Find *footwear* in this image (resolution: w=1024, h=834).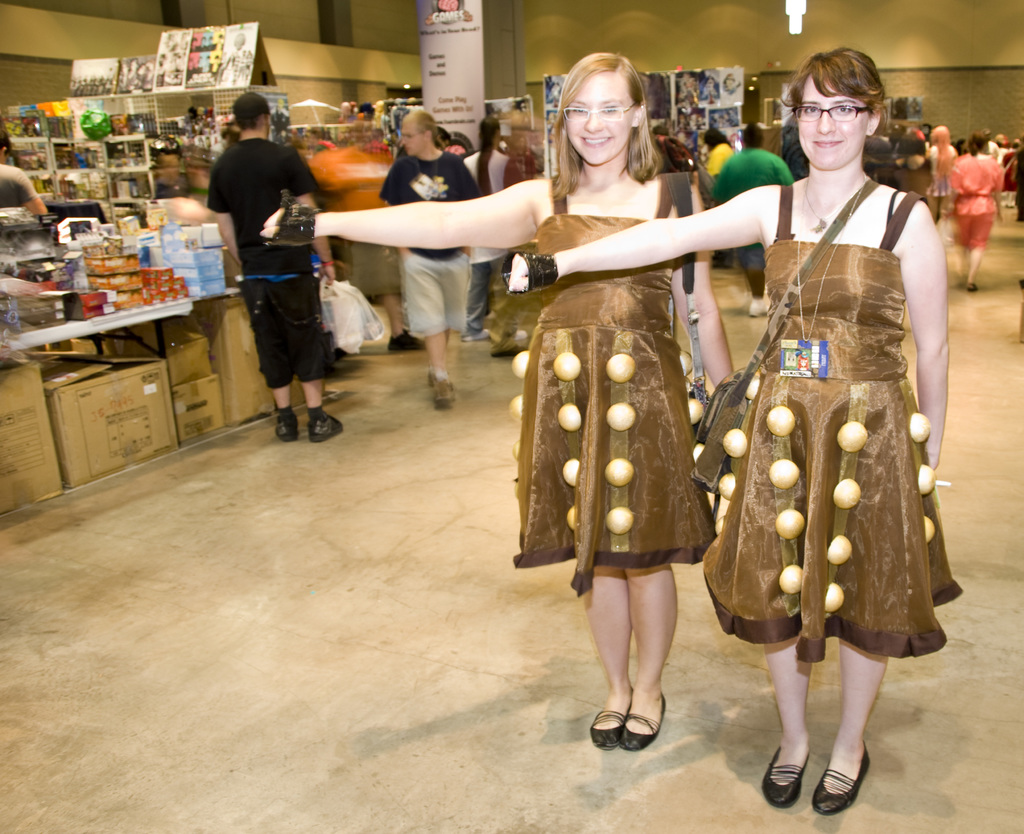
<region>624, 689, 671, 748</region>.
